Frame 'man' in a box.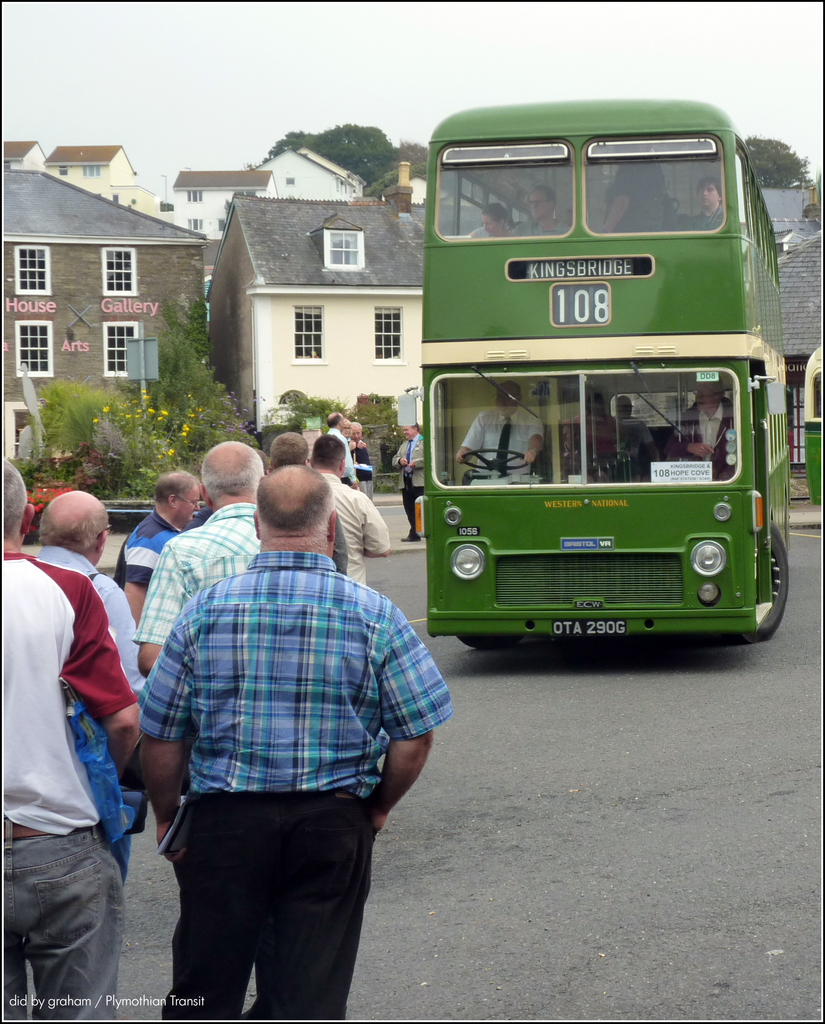
bbox(0, 450, 150, 1023).
